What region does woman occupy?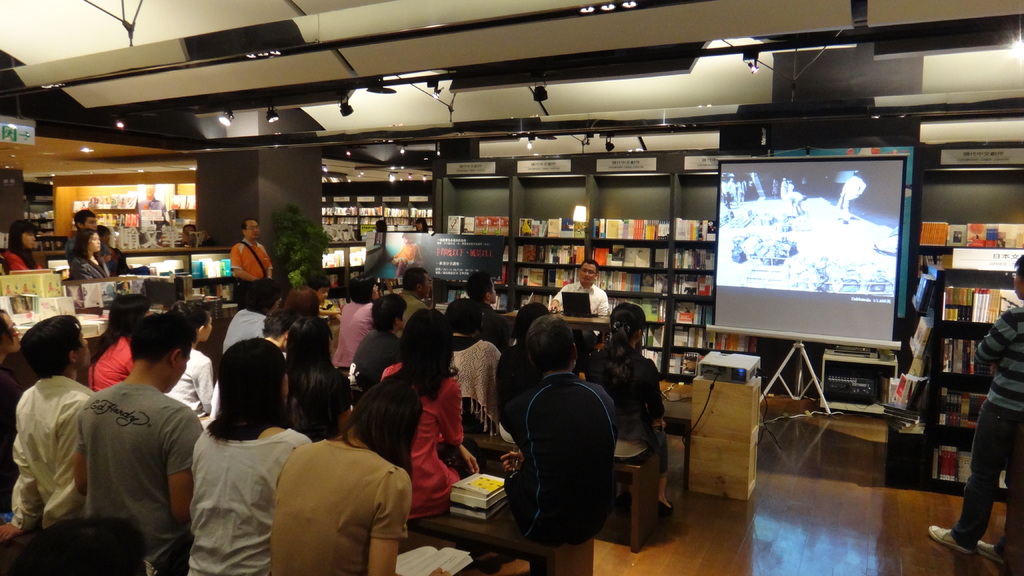
184, 334, 316, 575.
